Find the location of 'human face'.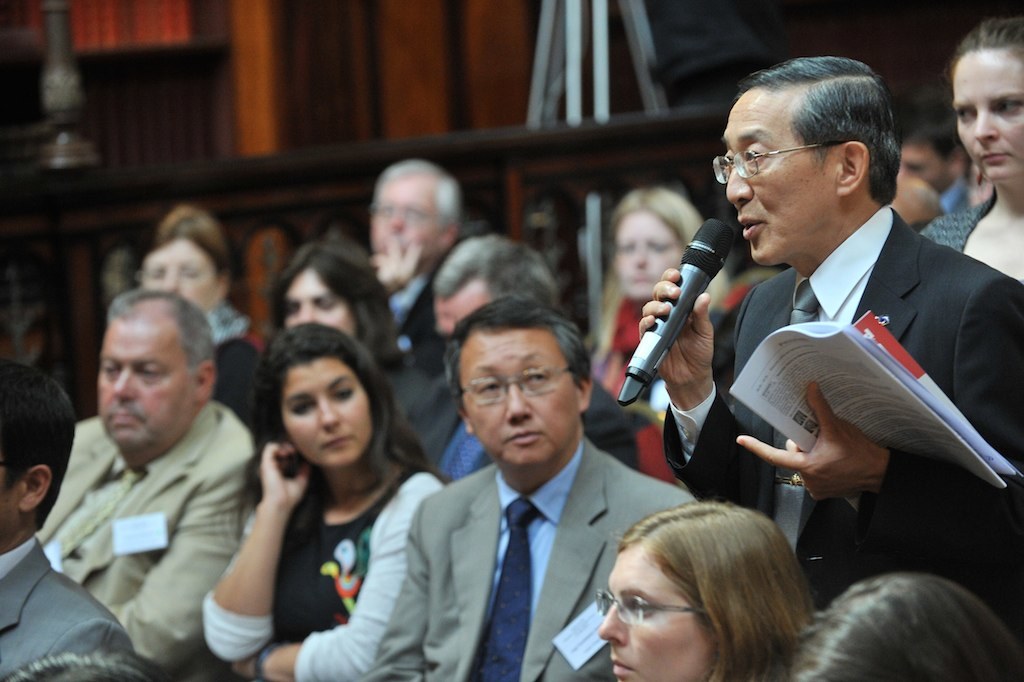
Location: bbox(721, 83, 840, 267).
